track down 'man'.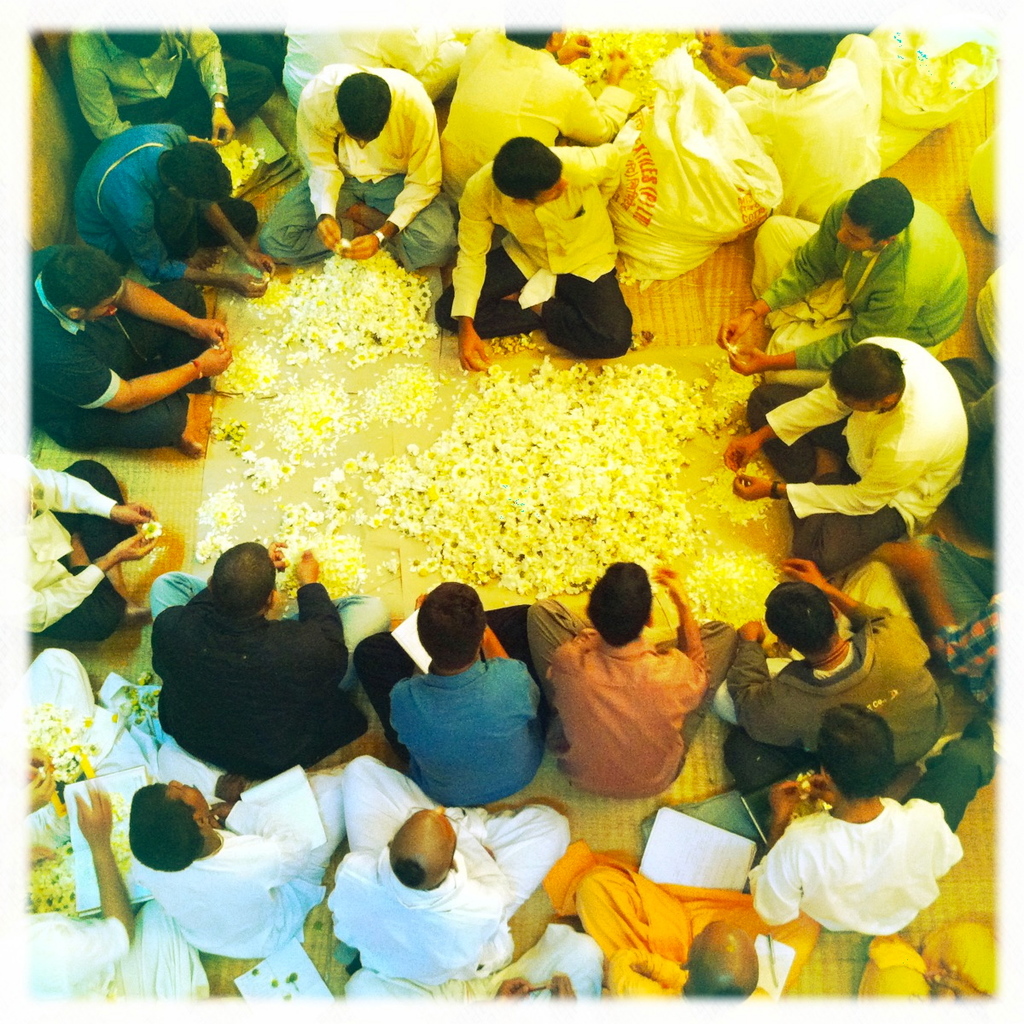
Tracked to bbox=(520, 570, 736, 835).
